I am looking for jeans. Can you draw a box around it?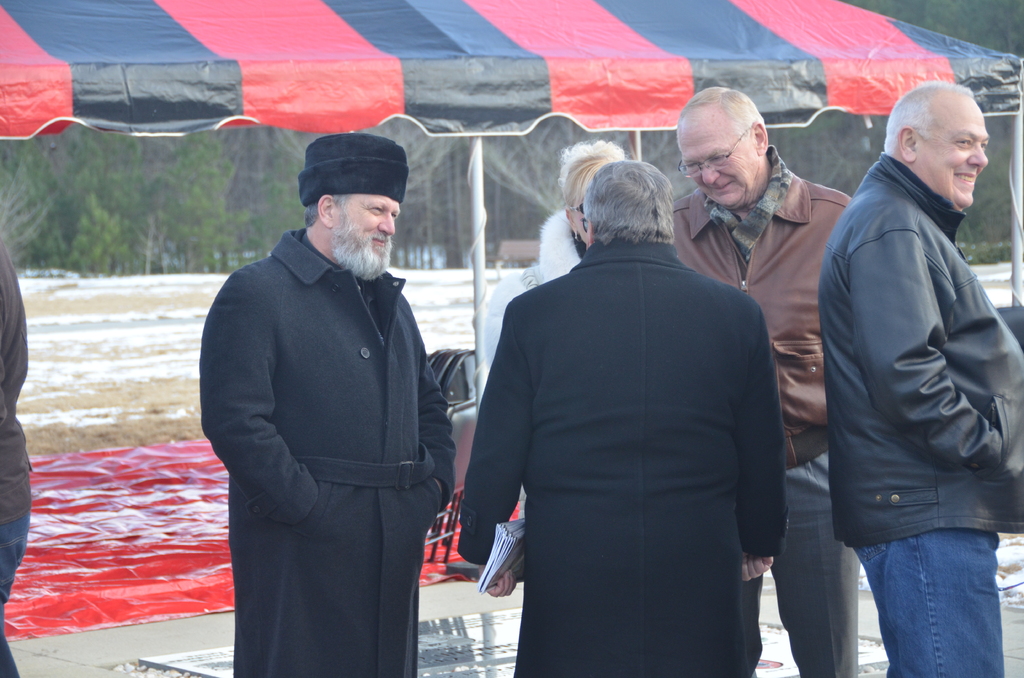
Sure, the bounding box is select_region(831, 496, 1005, 669).
